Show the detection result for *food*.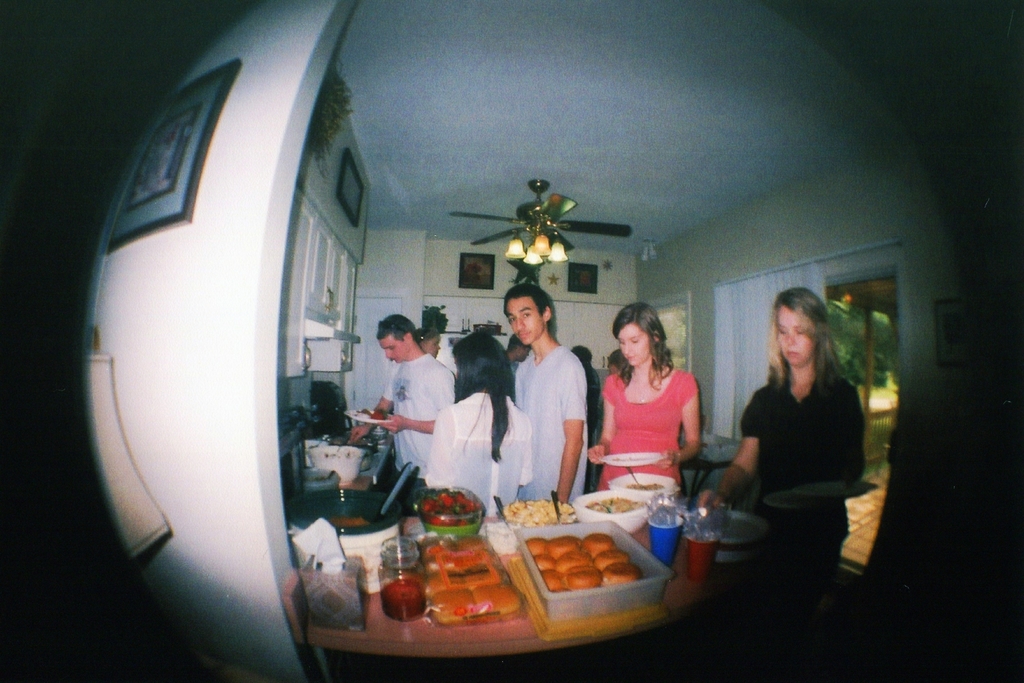
l=630, t=477, r=669, b=490.
